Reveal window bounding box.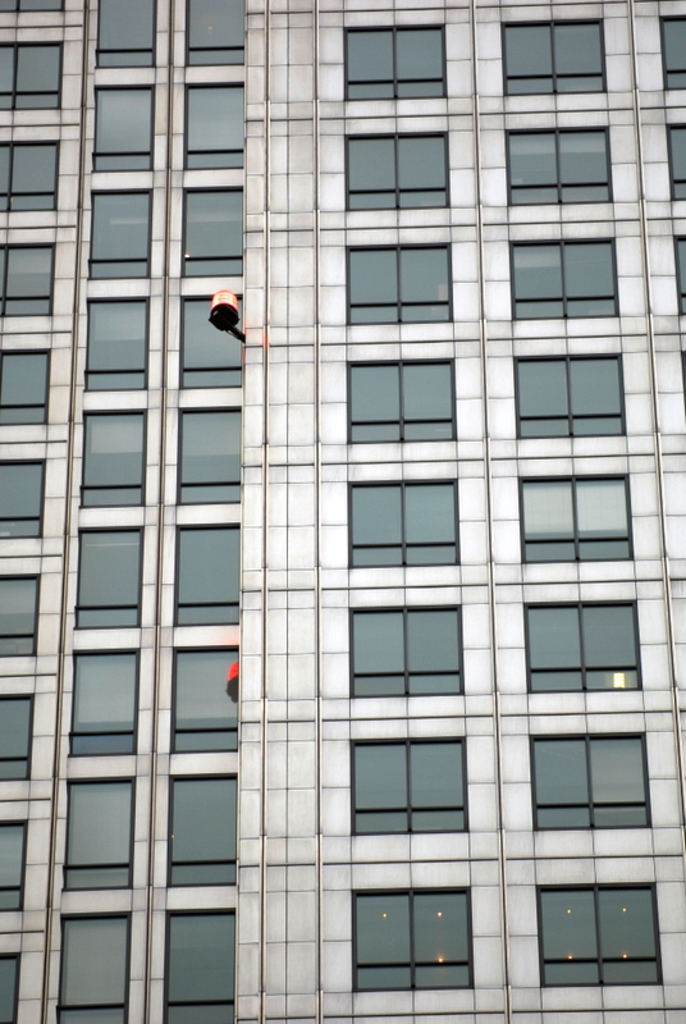
Revealed: select_region(523, 594, 650, 698).
